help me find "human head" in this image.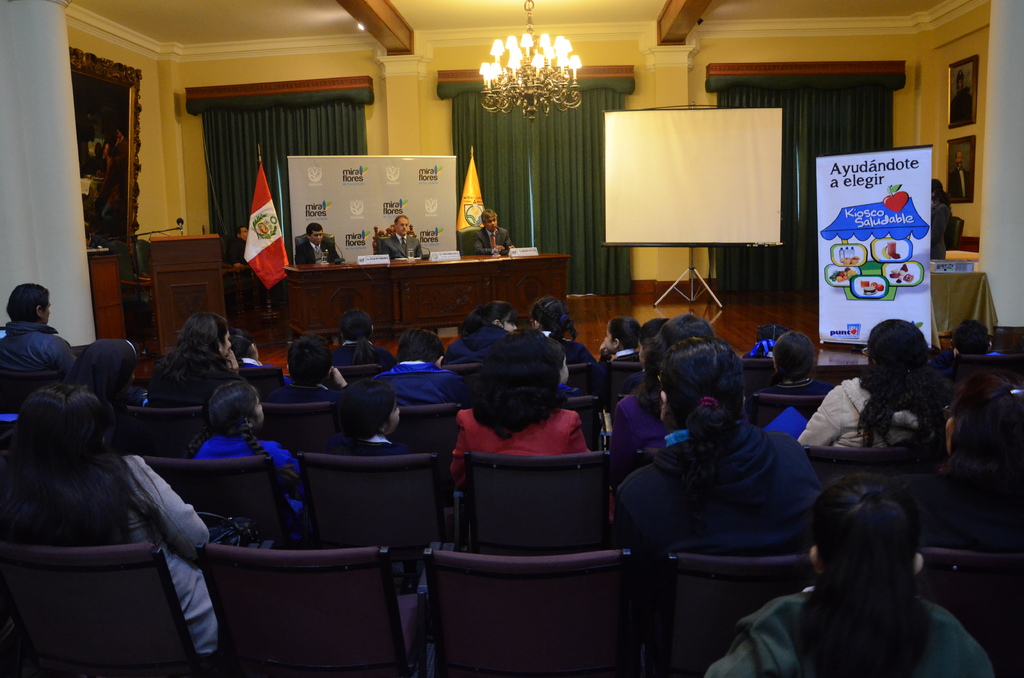
Found it: bbox=[307, 223, 325, 246].
